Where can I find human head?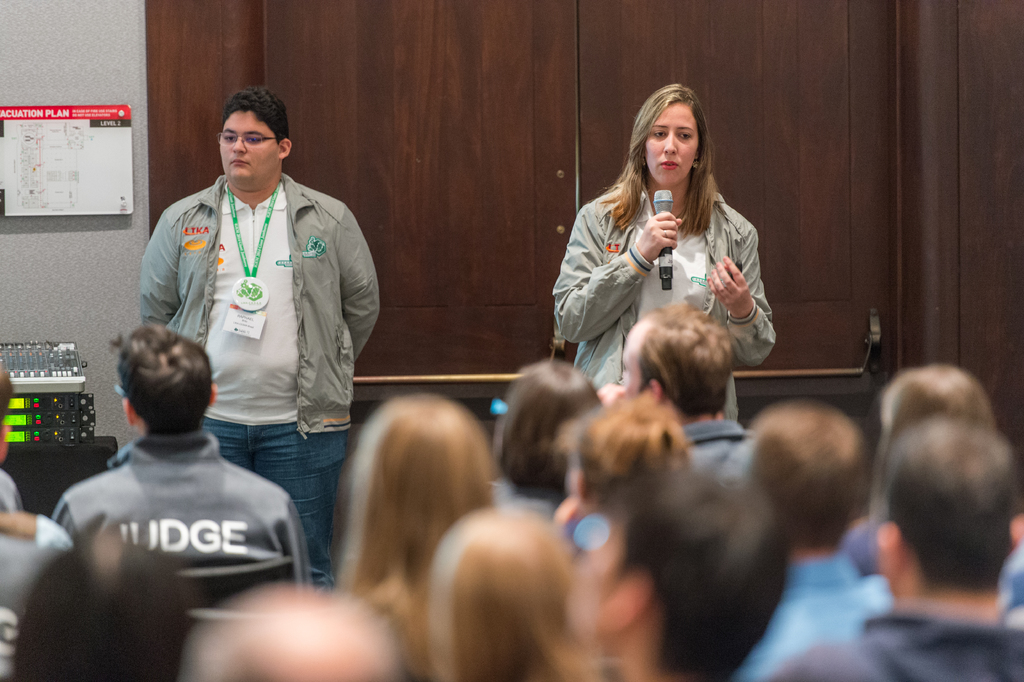
You can find it at <region>115, 324, 219, 440</region>.
